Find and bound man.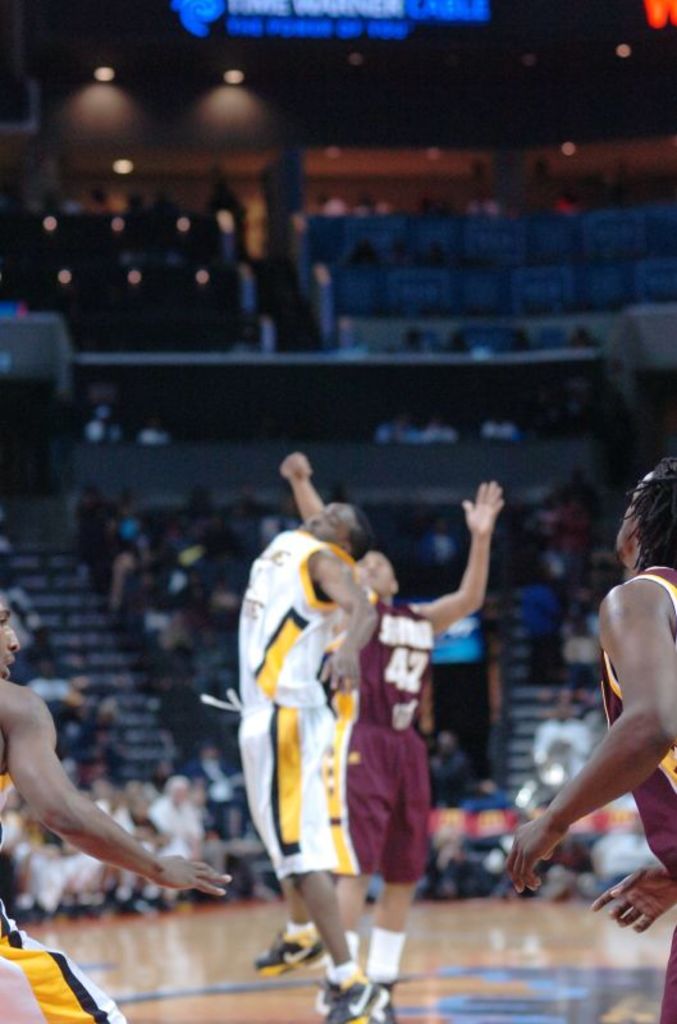
Bound: locate(203, 500, 395, 1023).
